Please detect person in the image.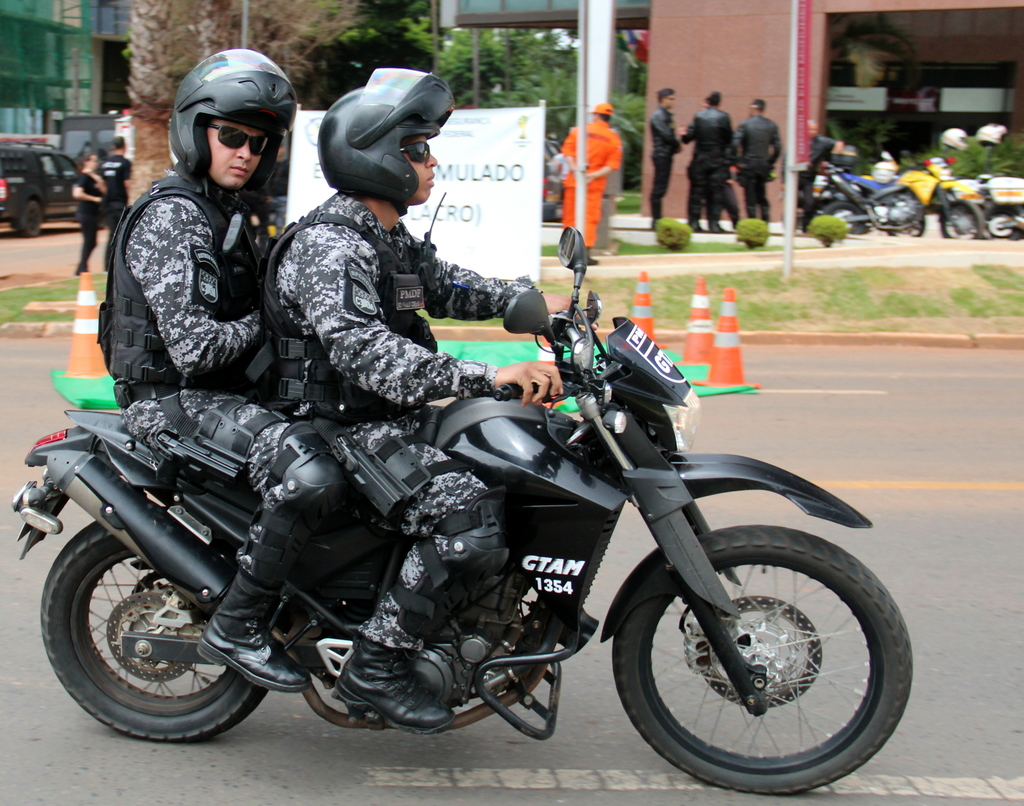
rect(735, 101, 782, 223).
